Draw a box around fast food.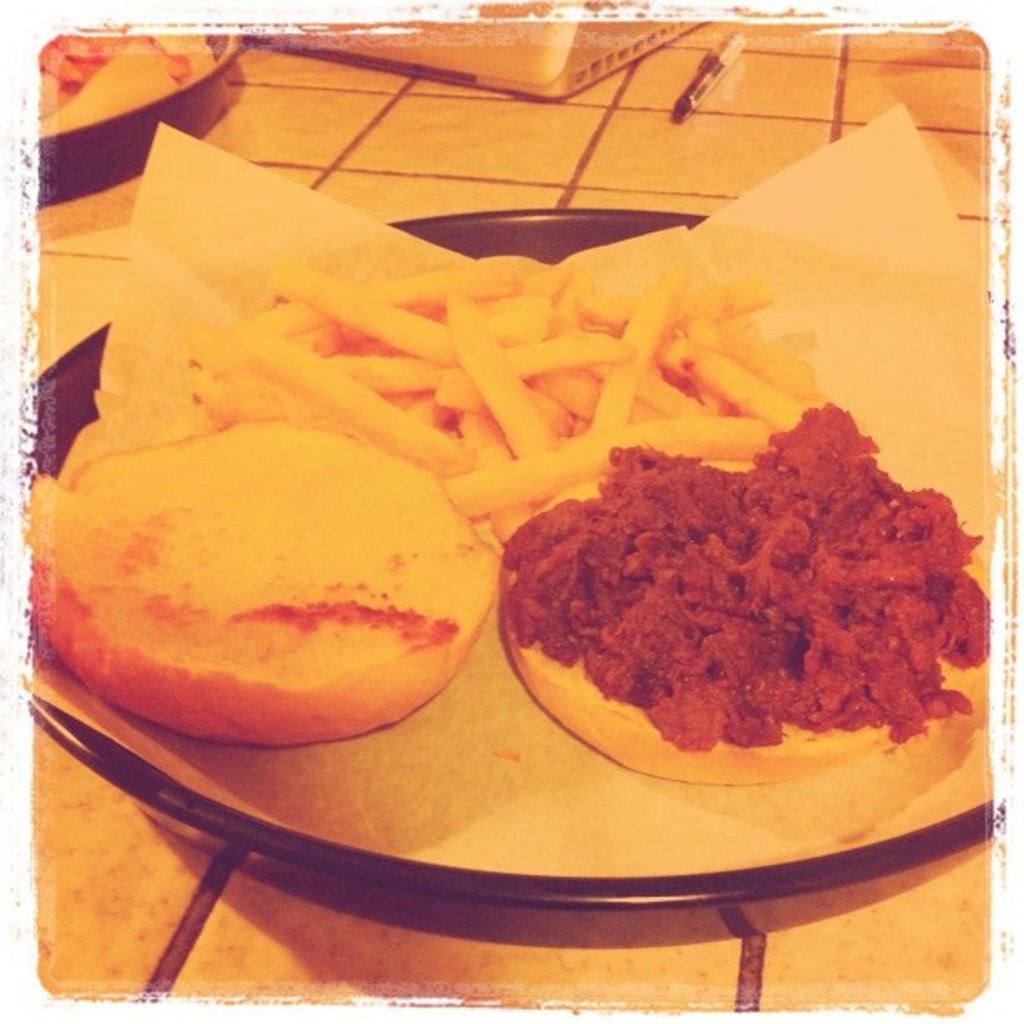
select_region(28, 413, 502, 748).
